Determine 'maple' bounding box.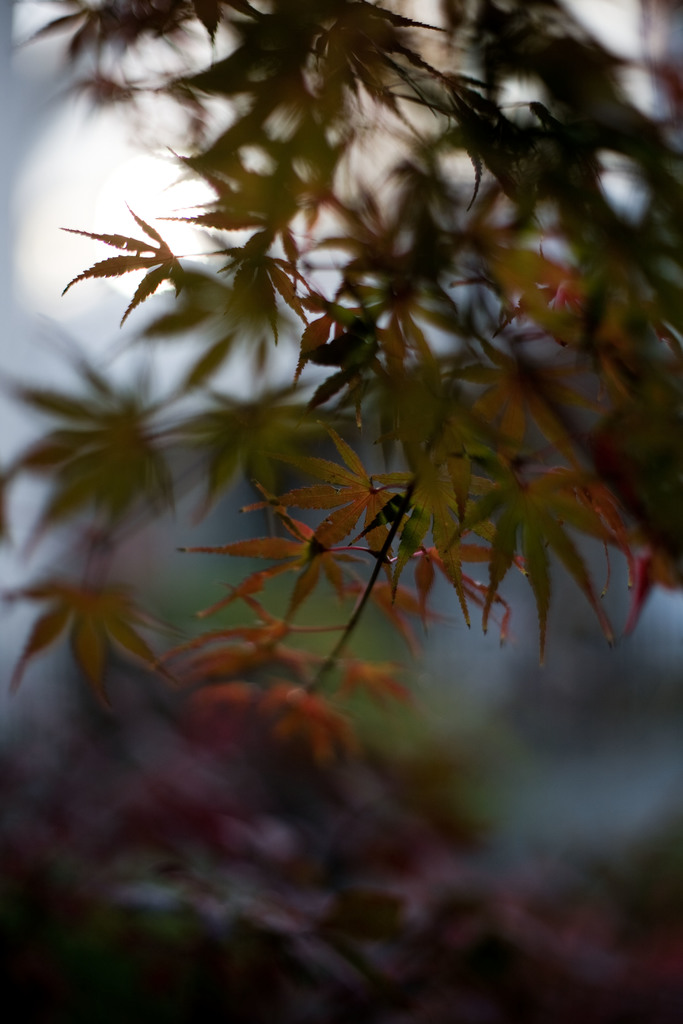
Determined: BBox(24, 0, 682, 760).
